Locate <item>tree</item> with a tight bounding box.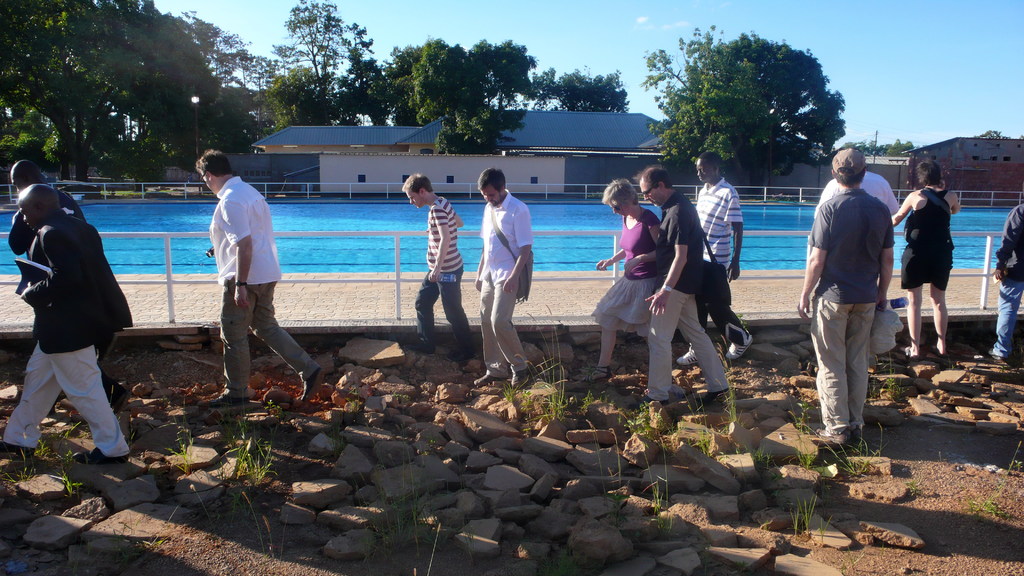
(649,25,845,199).
